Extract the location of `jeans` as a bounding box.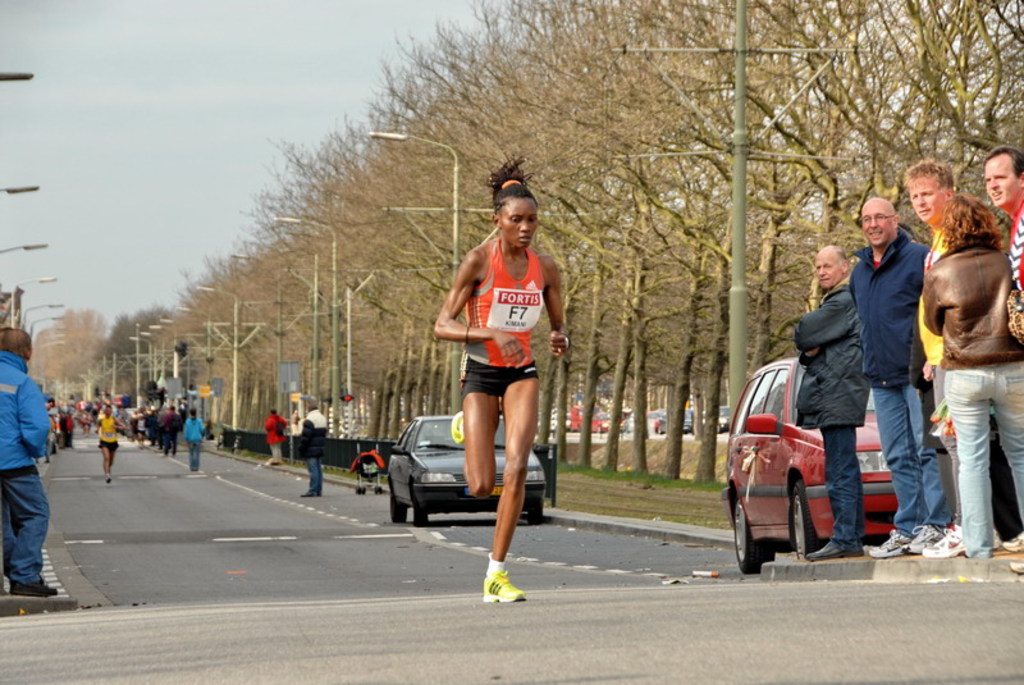
bbox(954, 362, 1023, 549).
